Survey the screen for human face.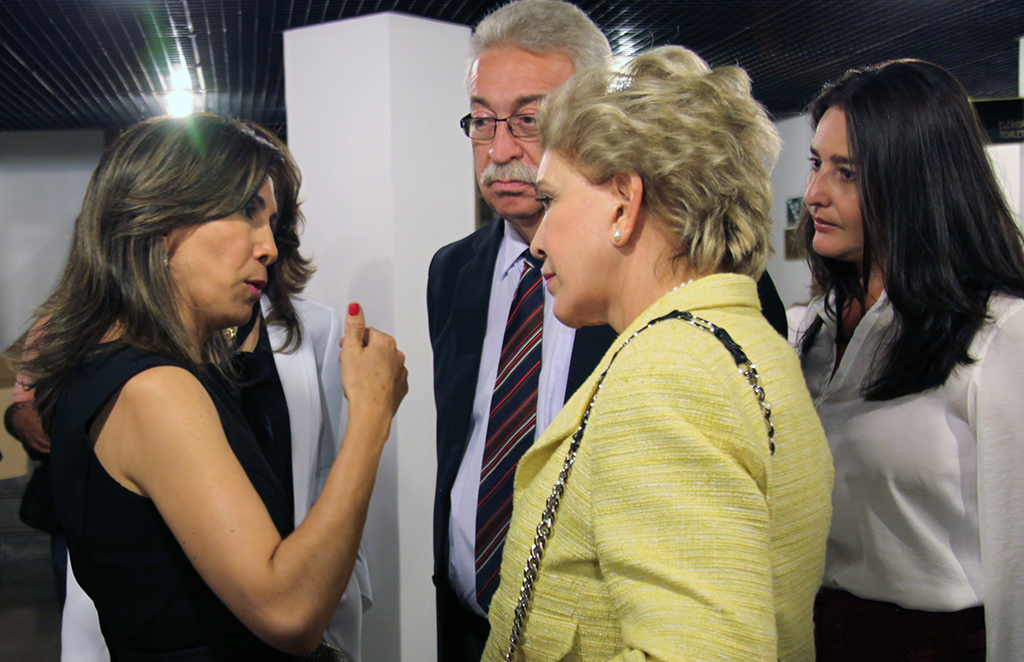
Survey found: <region>803, 107, 867, 253</region>.
